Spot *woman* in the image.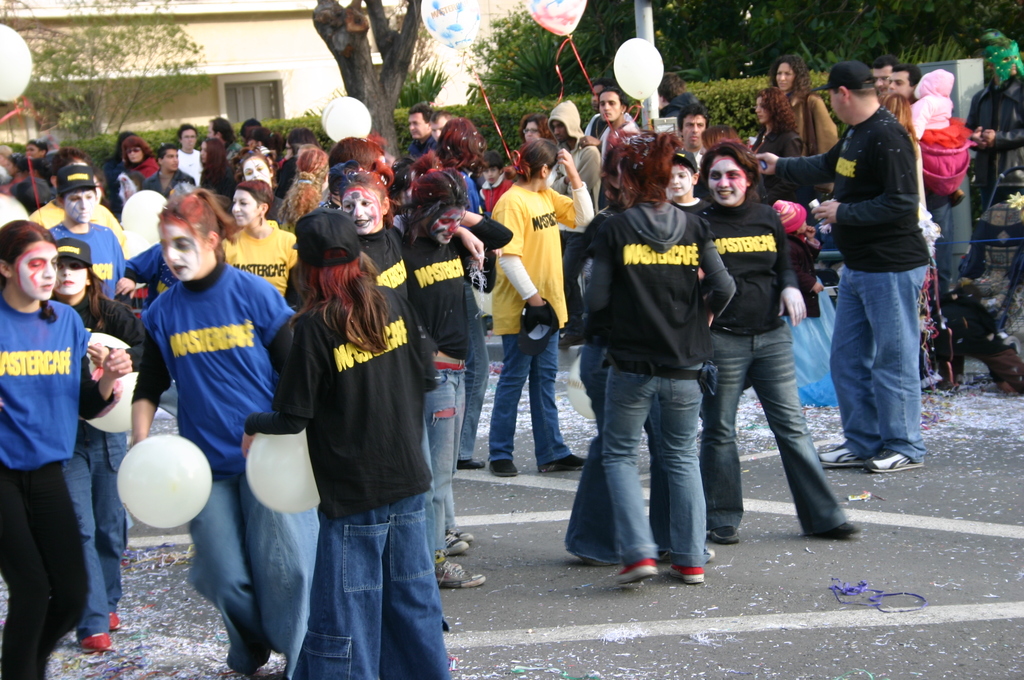
*woman* found at select_region(0, 216, 132, 679).
